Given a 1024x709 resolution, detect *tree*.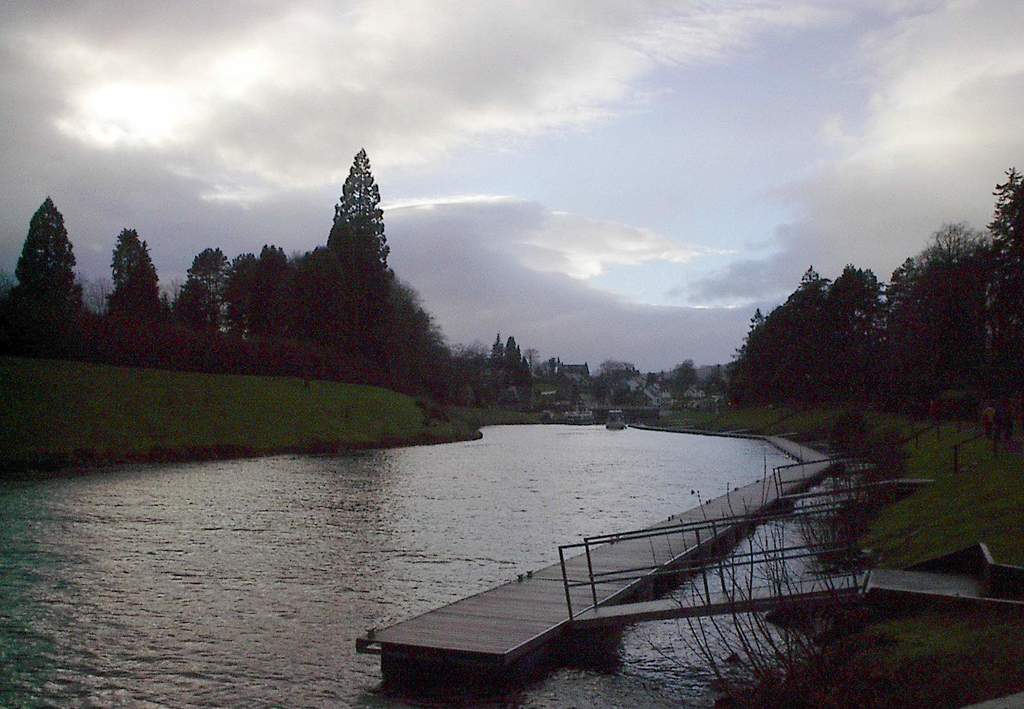
l=273, t=241, r=353, b=349.
